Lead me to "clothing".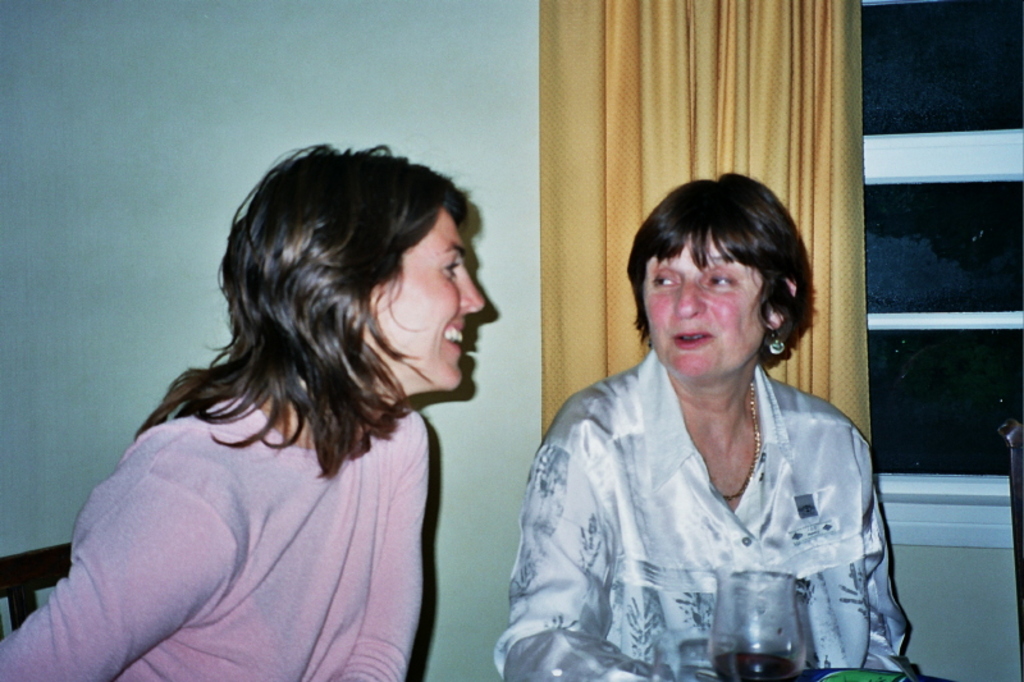
Lead to x1=0 y1=385 x2=454 y2=681.
